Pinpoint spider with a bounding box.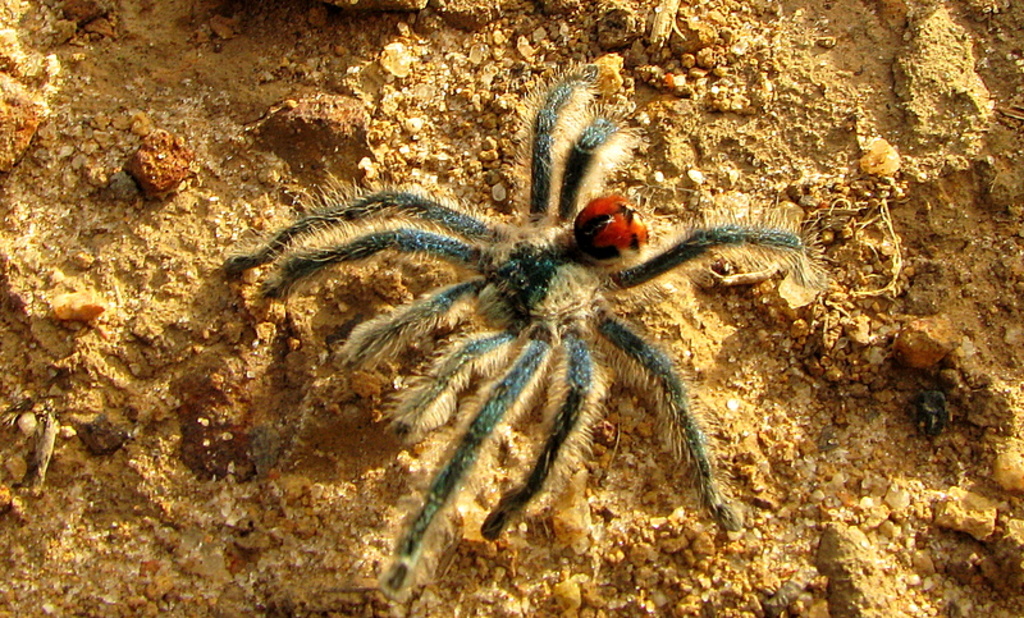
(221,56,822,596).
